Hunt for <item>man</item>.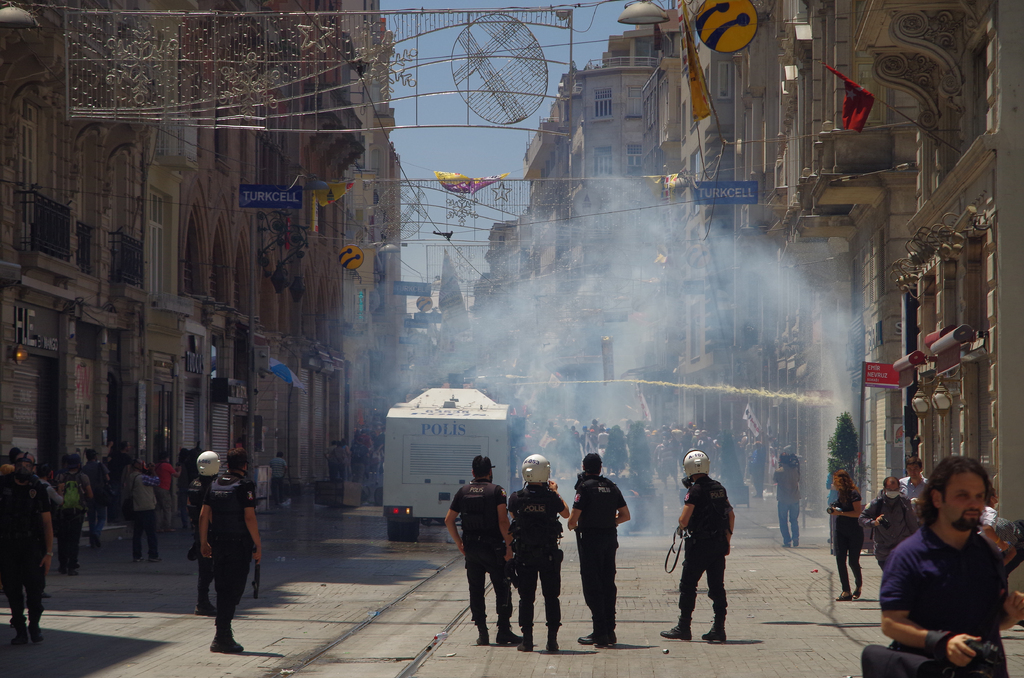
Hunted down at locate(445, 453, 521, 646).
